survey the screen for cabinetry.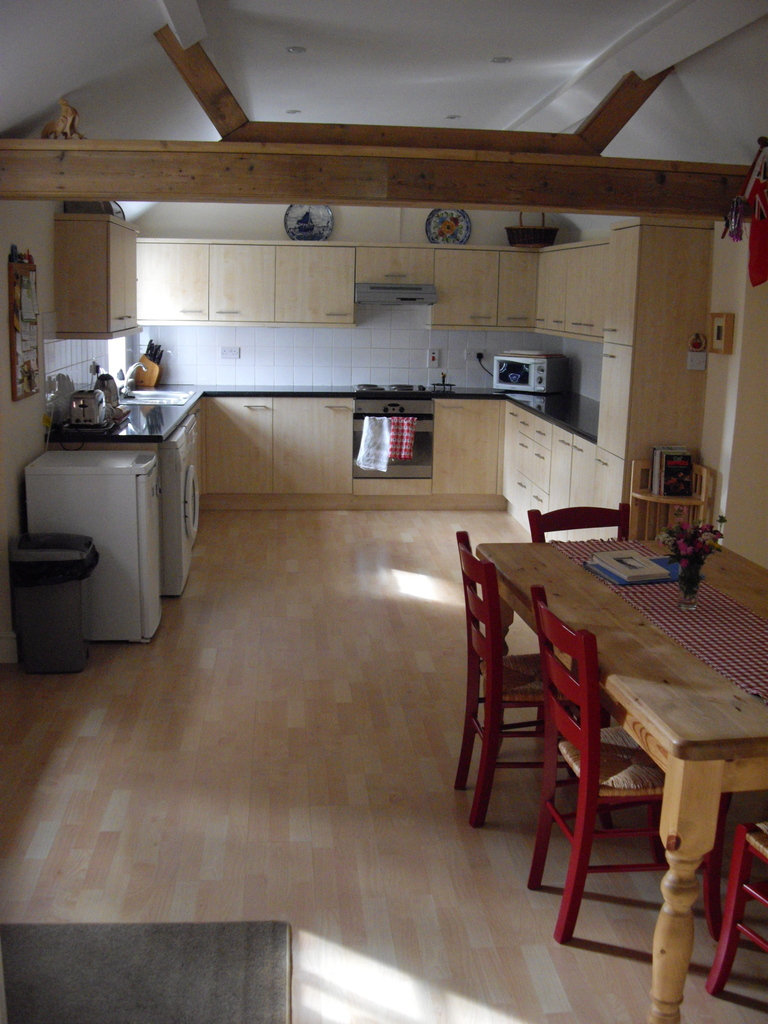
Survey found: [563, 442, 644, 536].
